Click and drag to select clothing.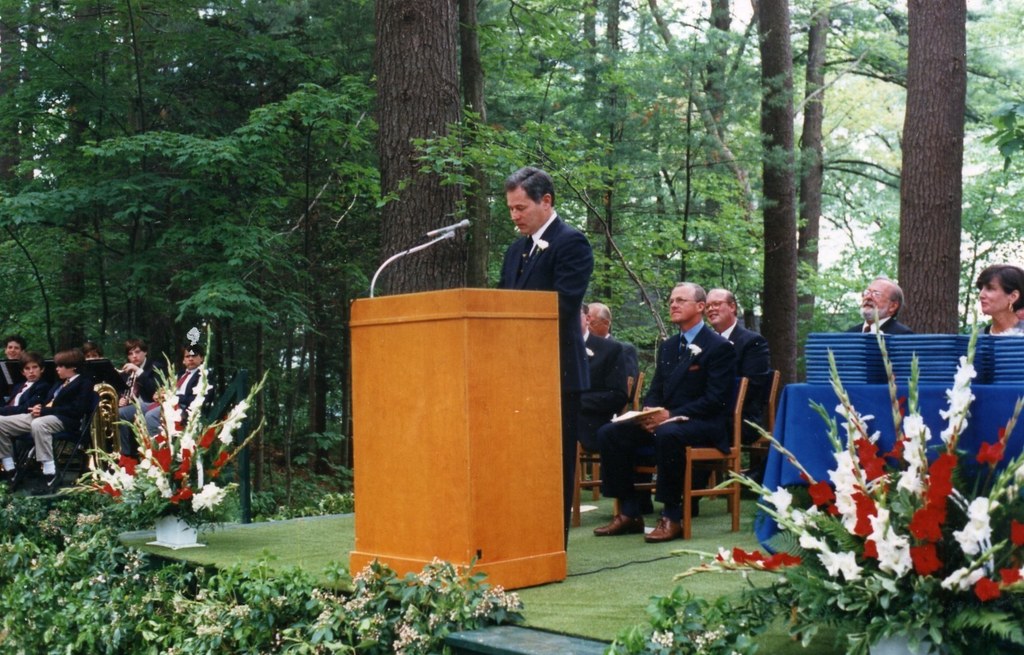
Selection: <bbox>498, 209, 593, 554</bbox>.
